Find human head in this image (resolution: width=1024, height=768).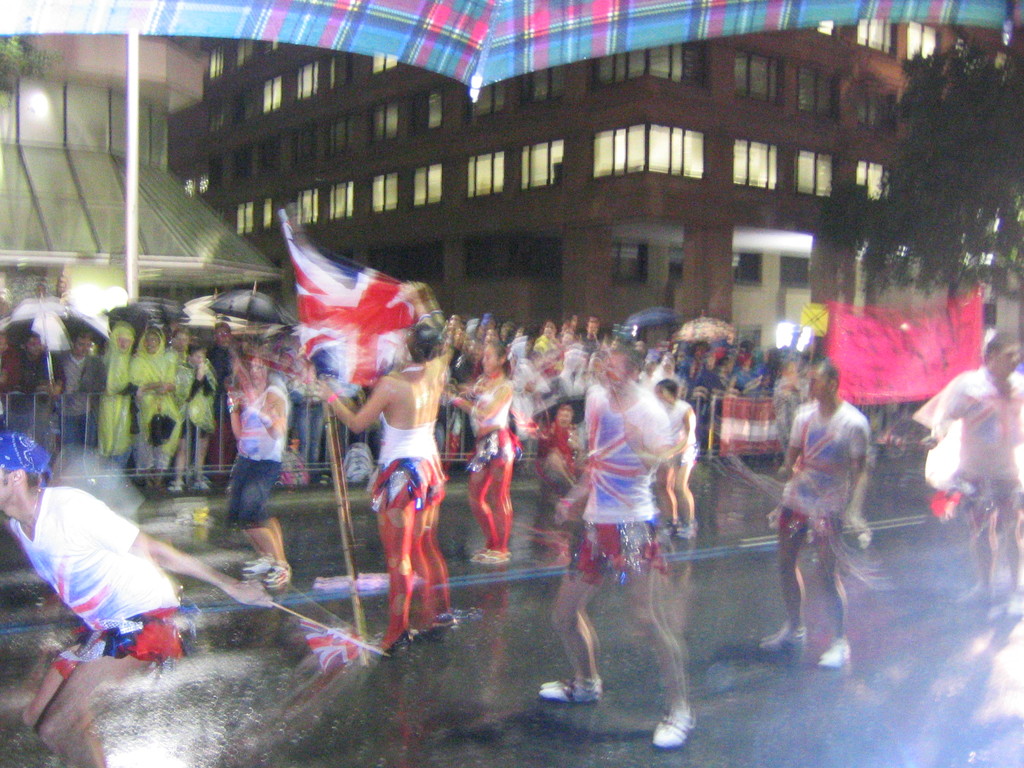
region(982, 331, 1022, 378).
